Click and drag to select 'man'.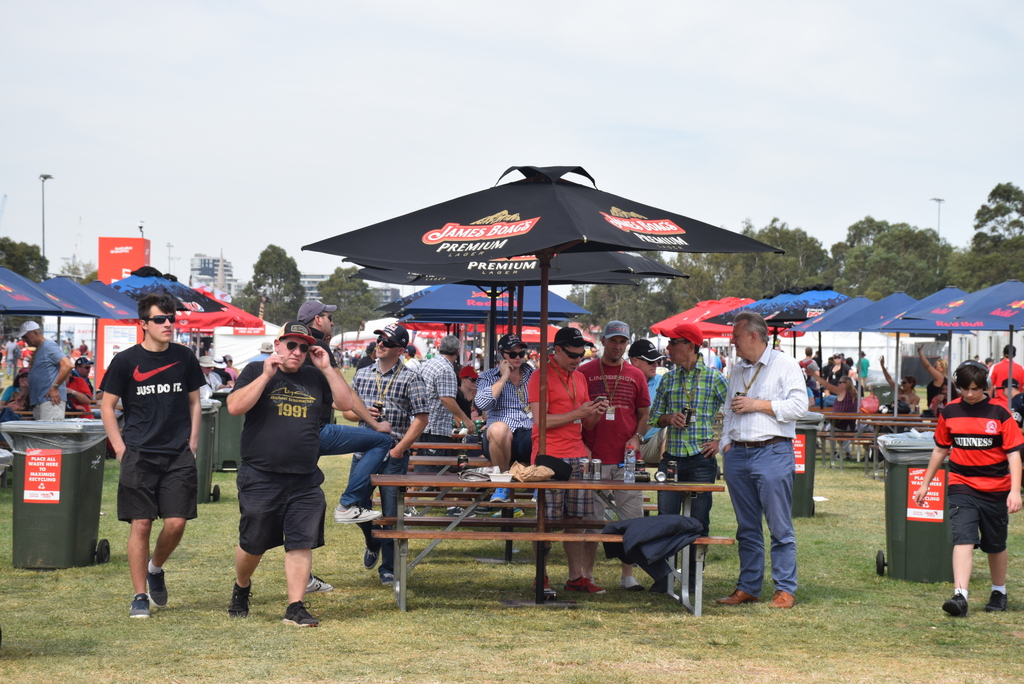
Selection: <region>908, 357, 1023, 621</region>.
